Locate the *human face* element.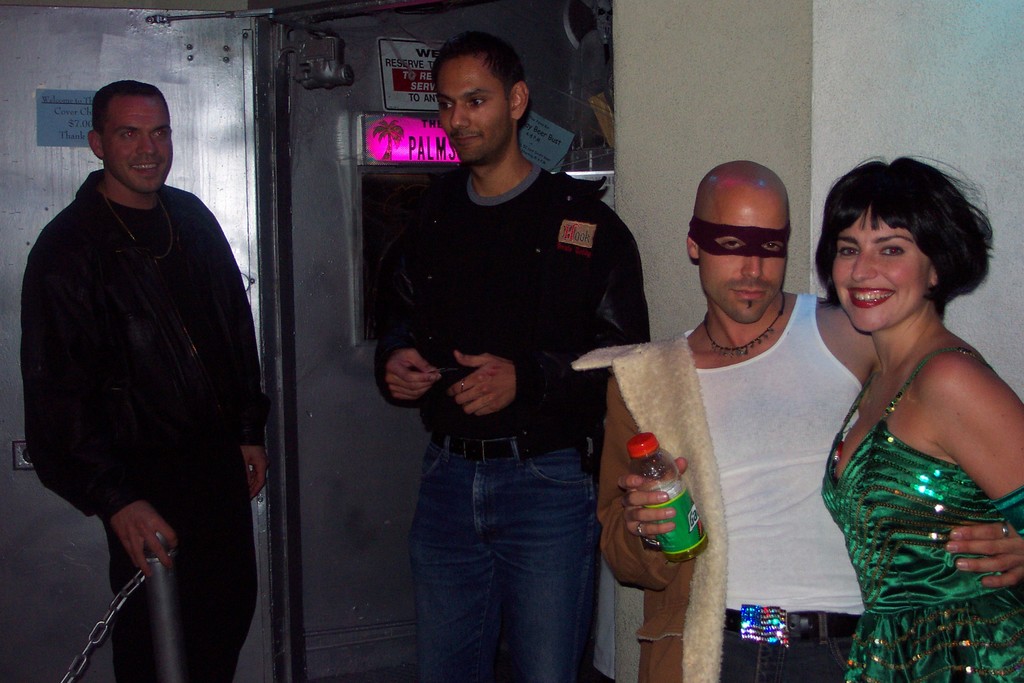
Element bbox: Rect(439, 60, 511, 163).
